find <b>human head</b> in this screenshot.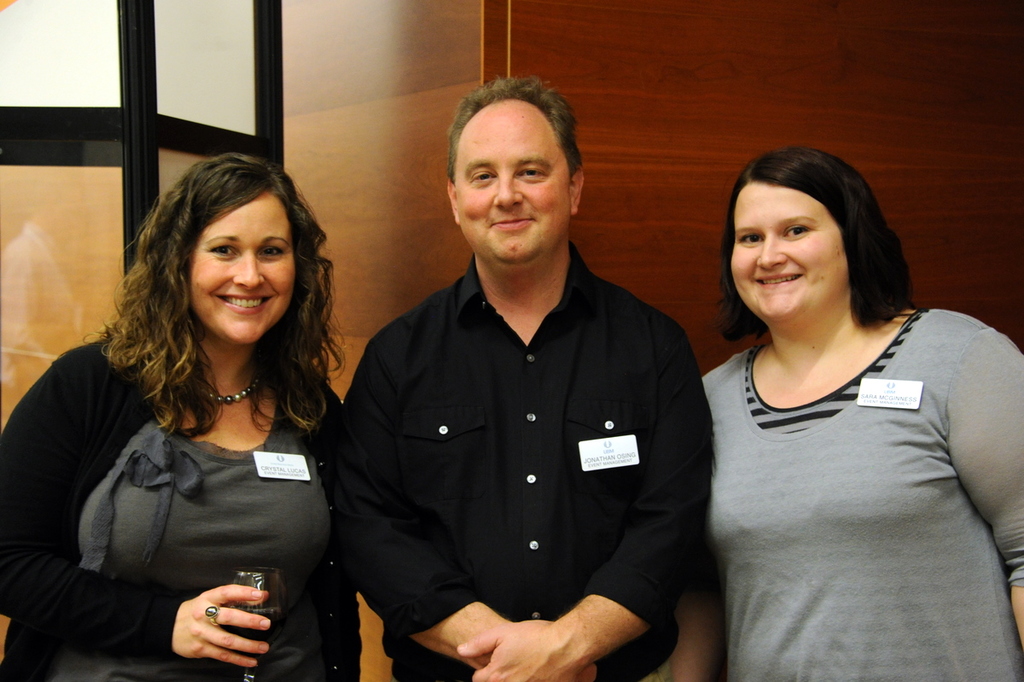
The bounding box for <b>human head</b> is BBox(75, 151, 349, 435).
